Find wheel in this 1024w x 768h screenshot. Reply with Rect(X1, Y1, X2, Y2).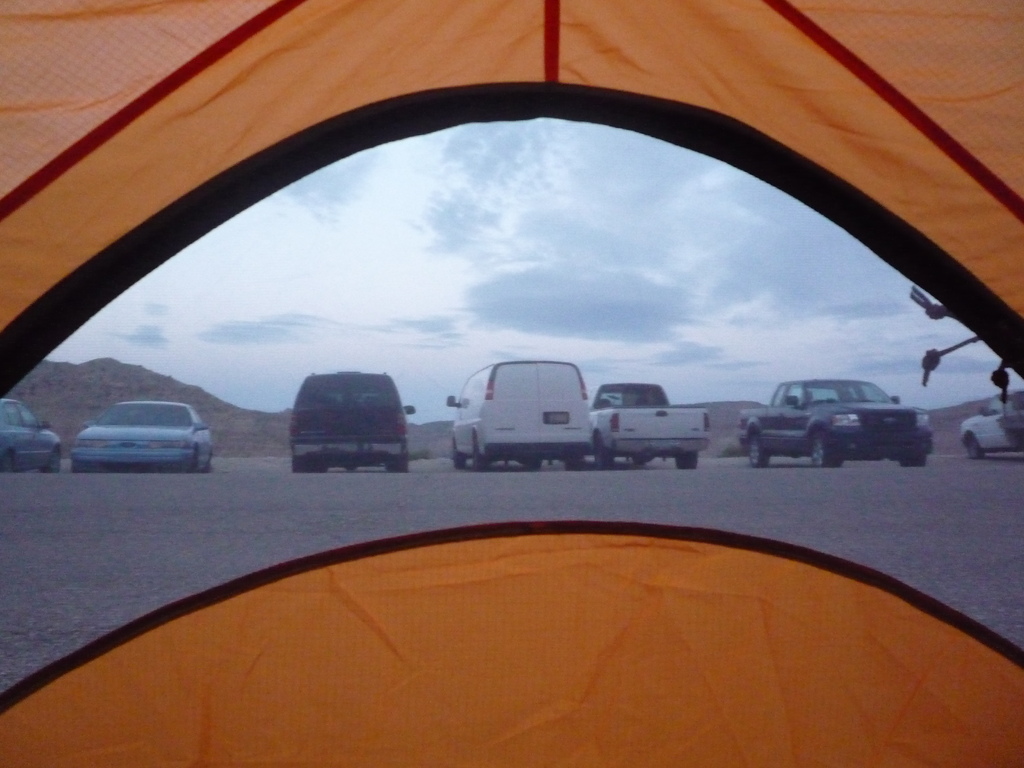
Rect(676, 449, 694, 474).
